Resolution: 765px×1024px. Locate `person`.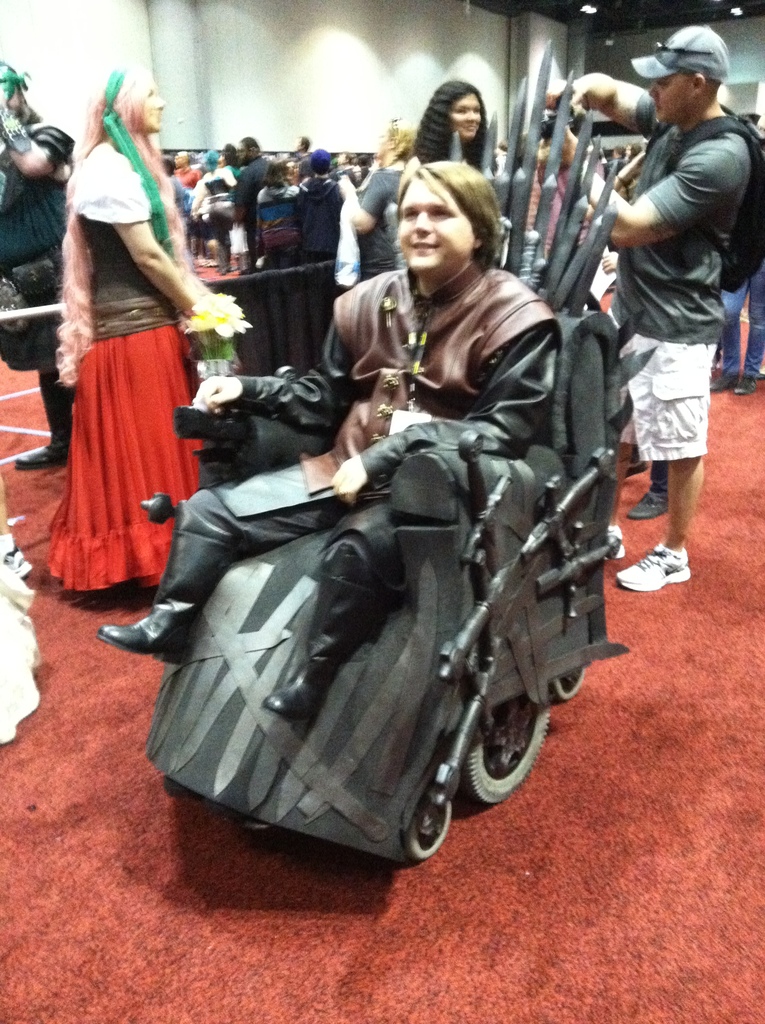
detection(95, 159, 572, 724).
